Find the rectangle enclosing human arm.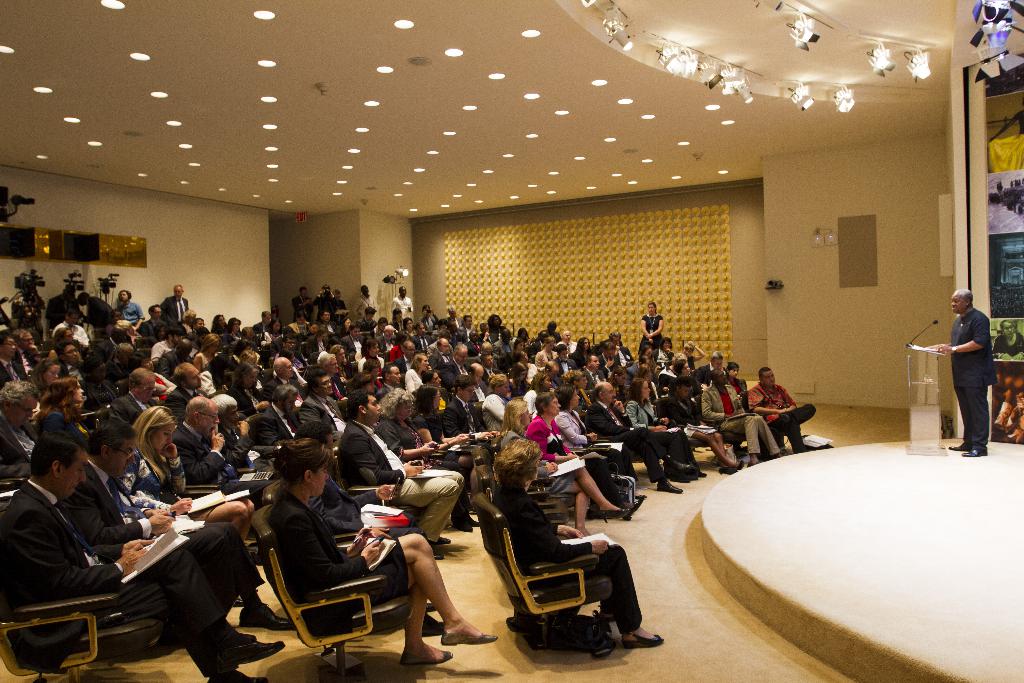
detection(556, 521, 591, 535).
